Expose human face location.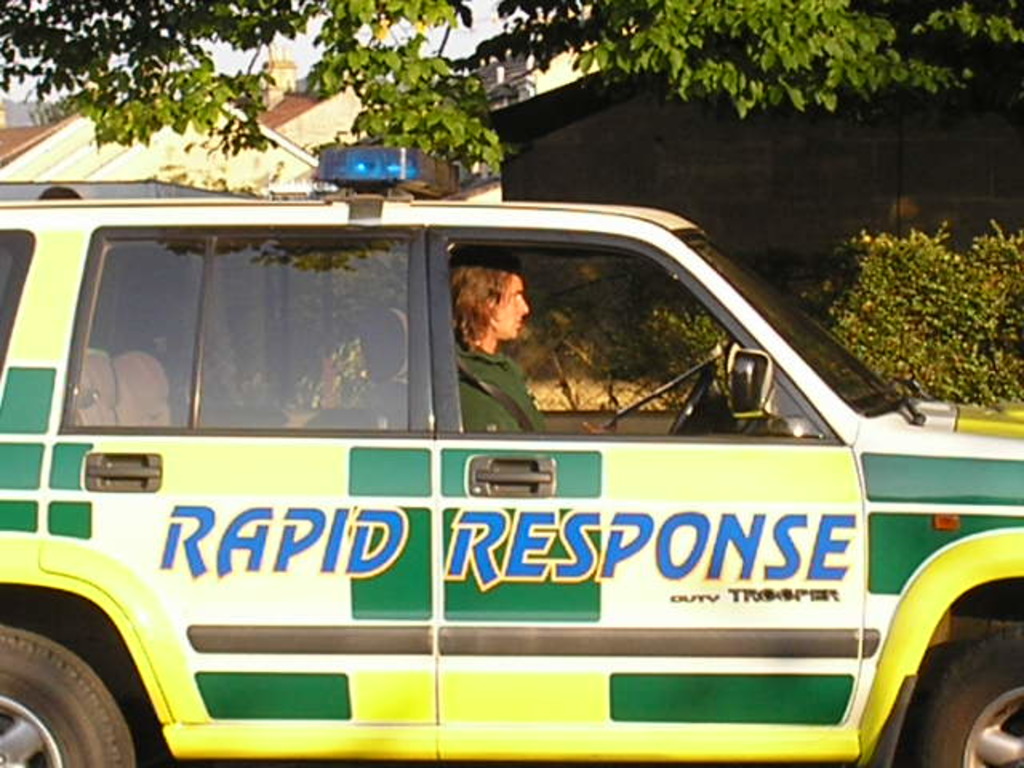
Exposed at region(491, 266, 528, 342).
